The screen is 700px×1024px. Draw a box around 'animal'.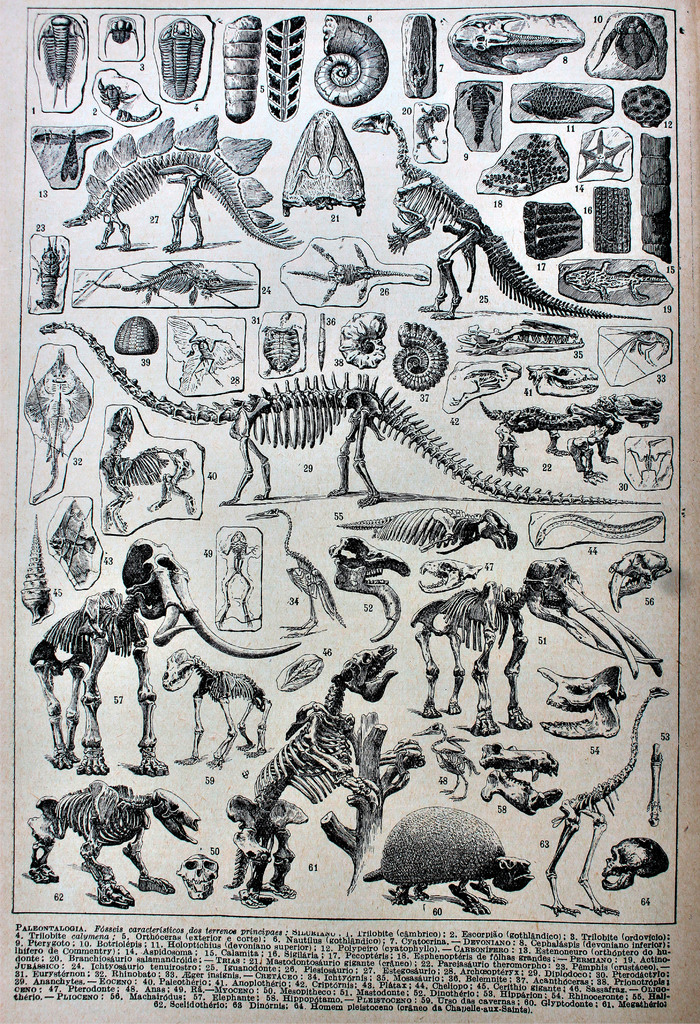
87:261:255:305.
